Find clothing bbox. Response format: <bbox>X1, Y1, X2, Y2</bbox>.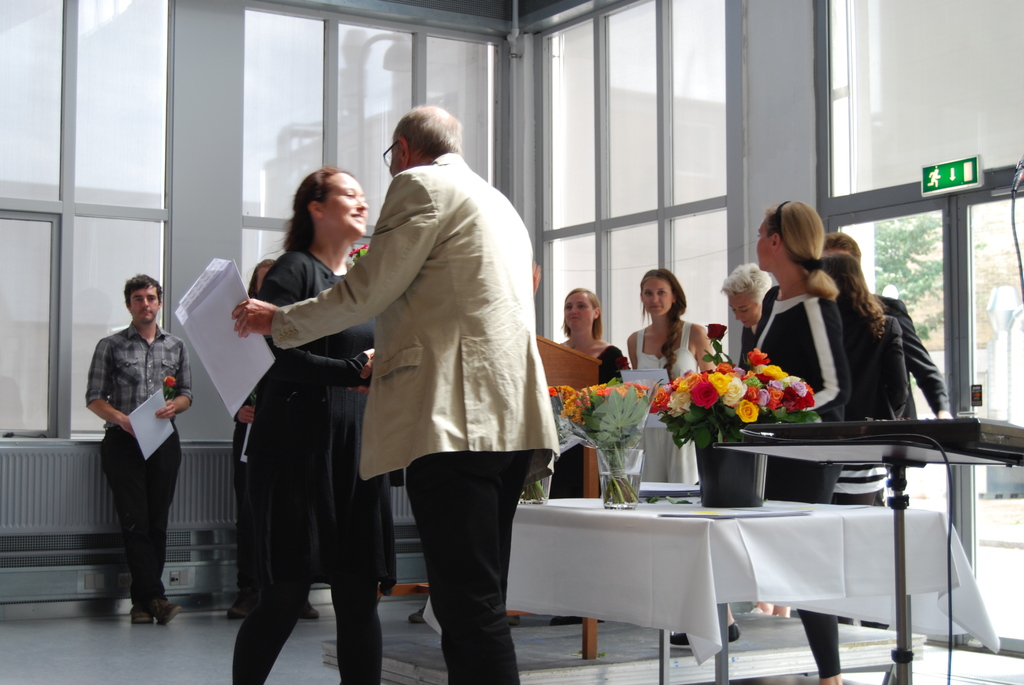
<bbox>547, 345, 632, 500</bbox>.
